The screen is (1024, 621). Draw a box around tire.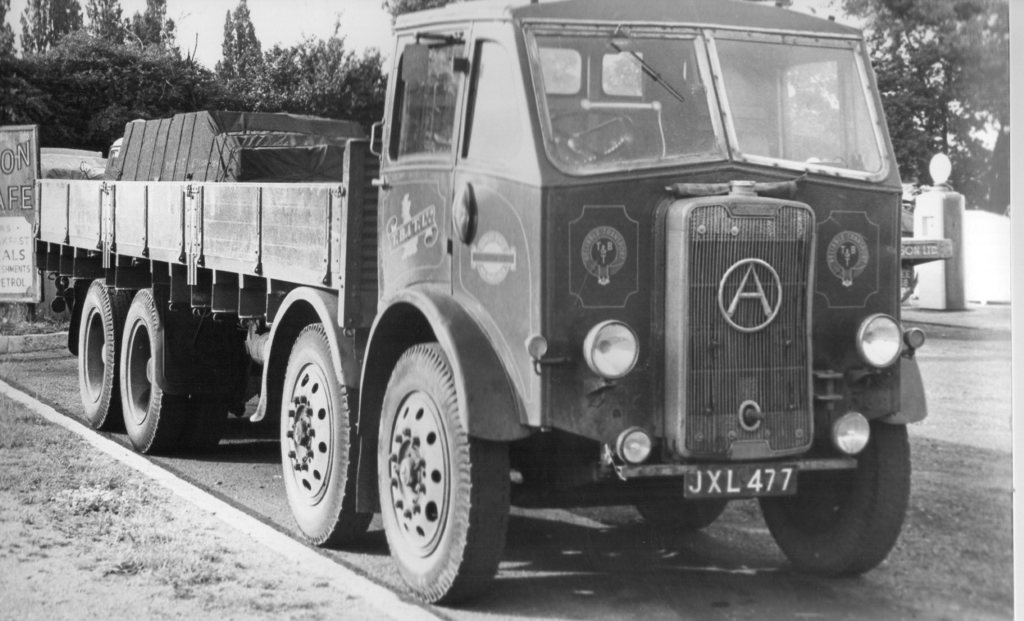
{"x1": 68, "y1": 273, "x2": 140, "y2": 435}.
